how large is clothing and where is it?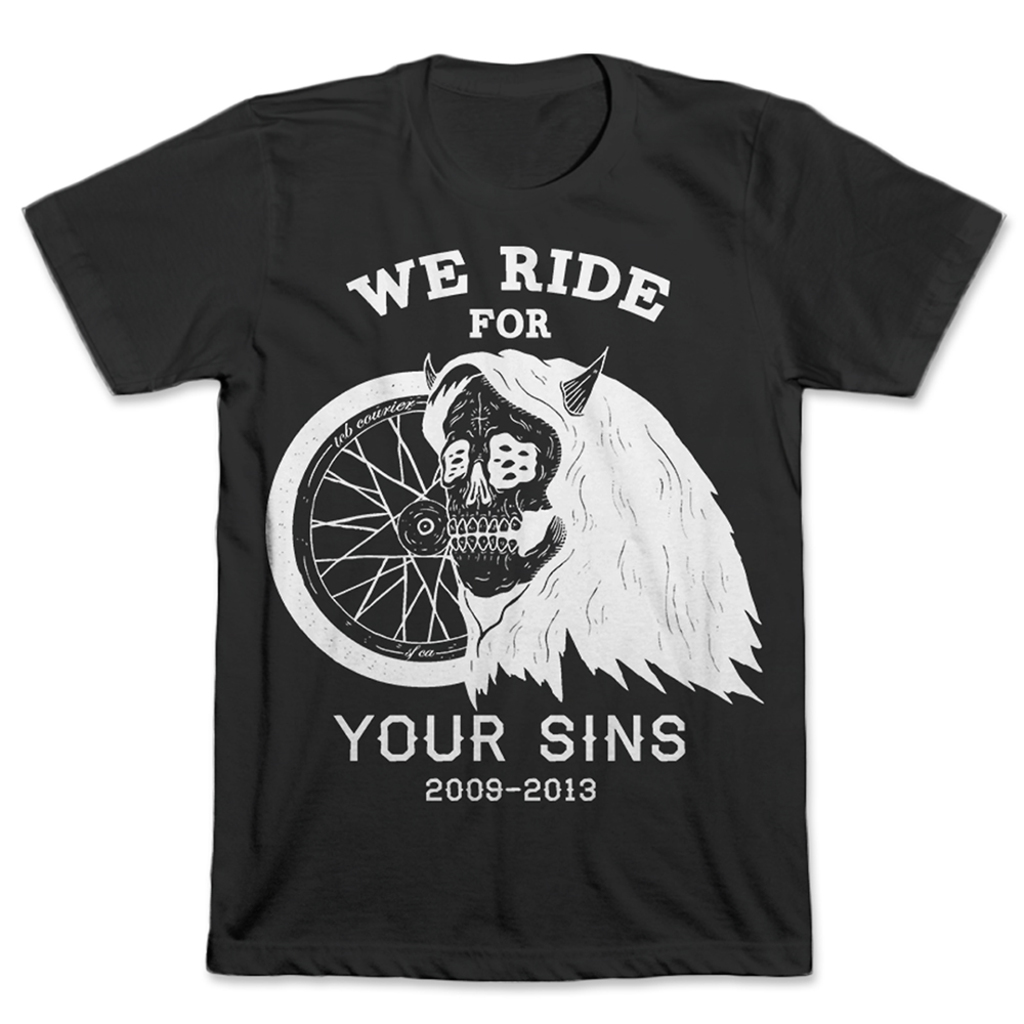
Bounding box: 18 54 1006 980.
